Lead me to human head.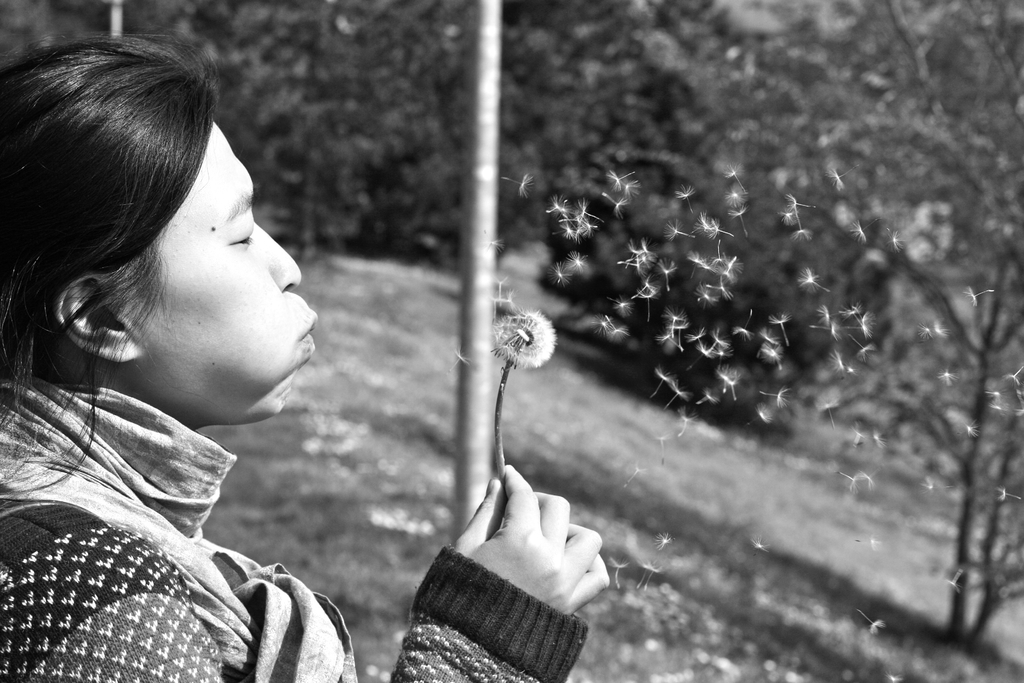
Lead to x1=0 y1=43 x2=319 y2=425.
